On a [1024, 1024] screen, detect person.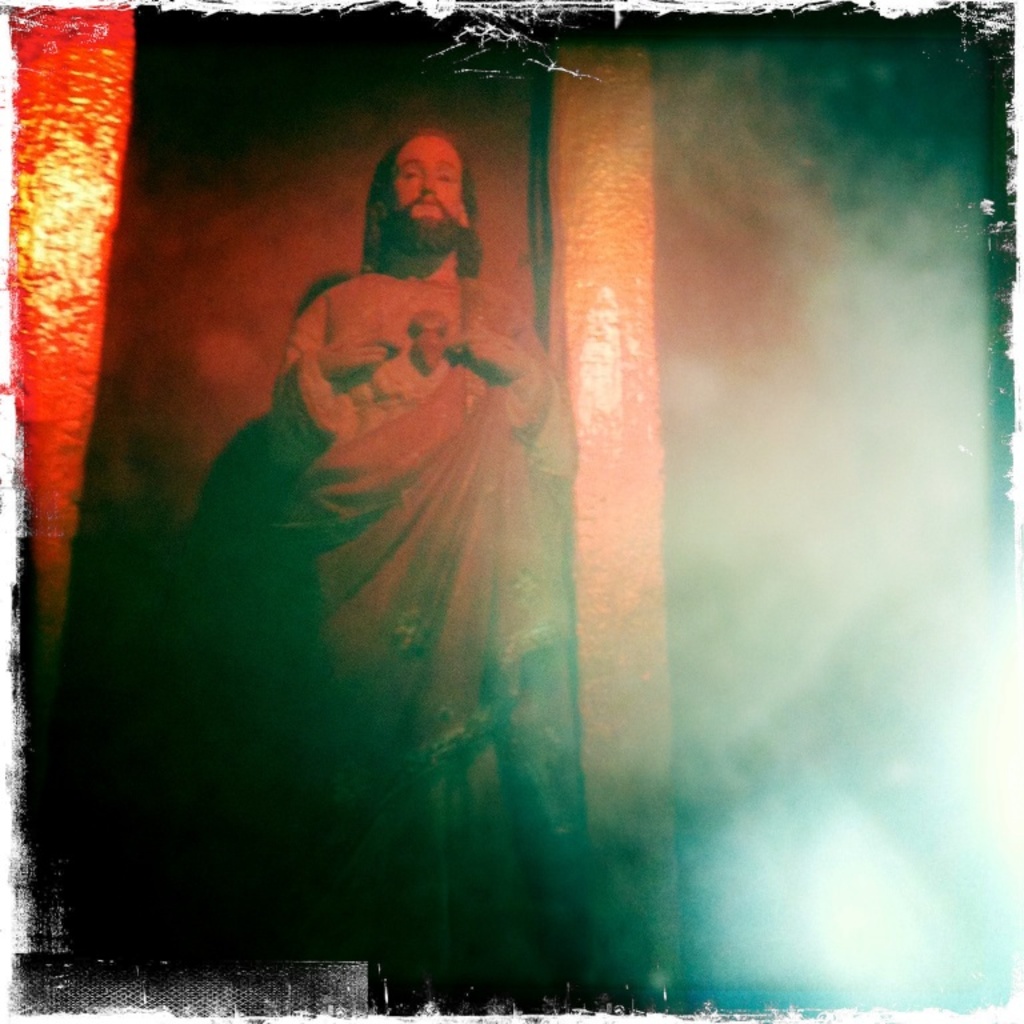
region(261, 125, 575, 1011).
